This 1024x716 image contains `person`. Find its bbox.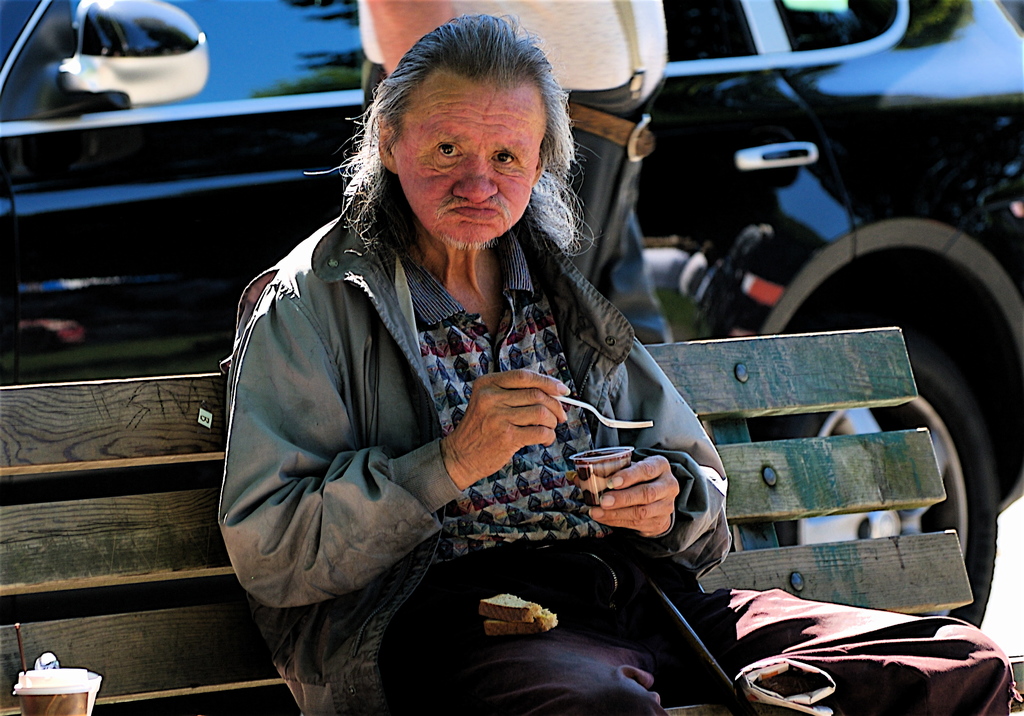
BBox(362, 0, 668, 345).
